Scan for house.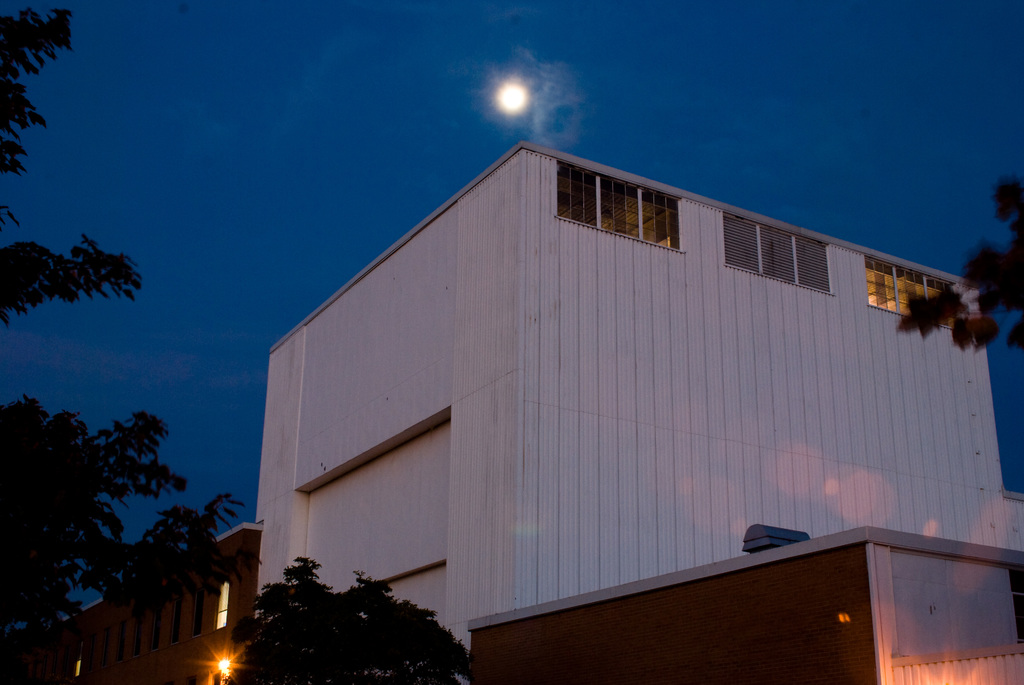
Scan result: BBox(77, 135, 1019, 684).
